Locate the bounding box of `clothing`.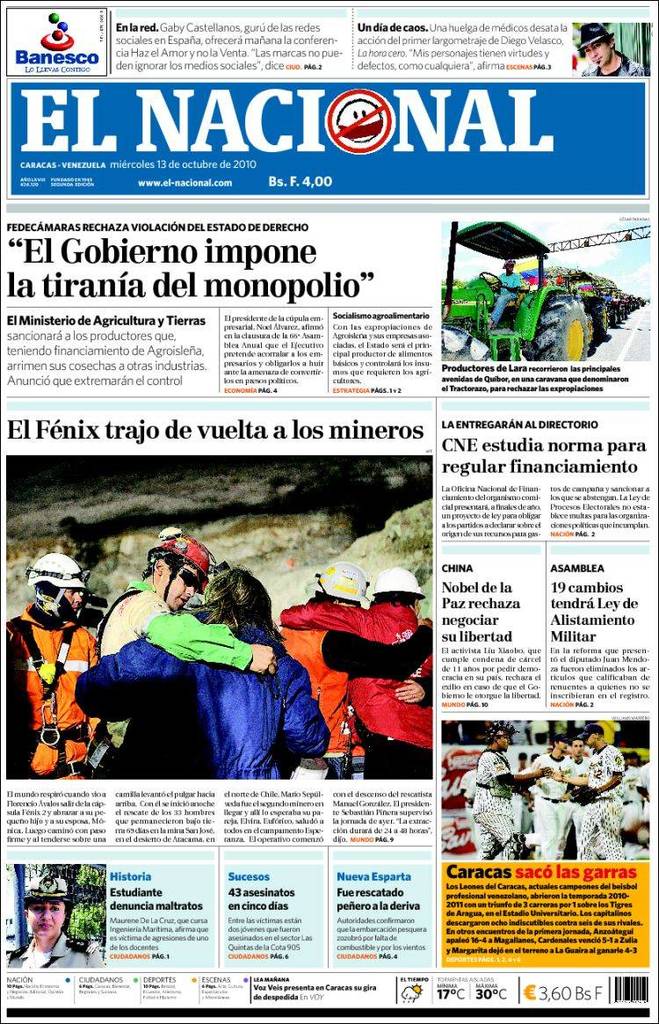
Bounding box: (x1=293, y1=574, x2=423, y2=759).
